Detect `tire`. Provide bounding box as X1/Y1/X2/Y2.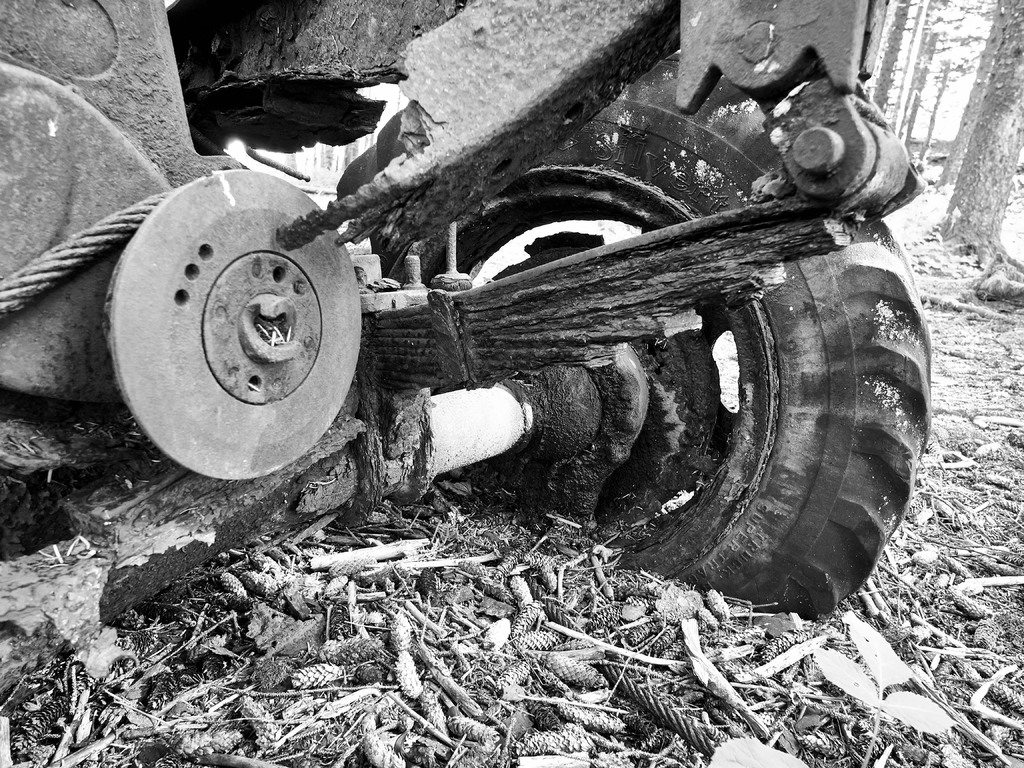
397/56/932/621.
